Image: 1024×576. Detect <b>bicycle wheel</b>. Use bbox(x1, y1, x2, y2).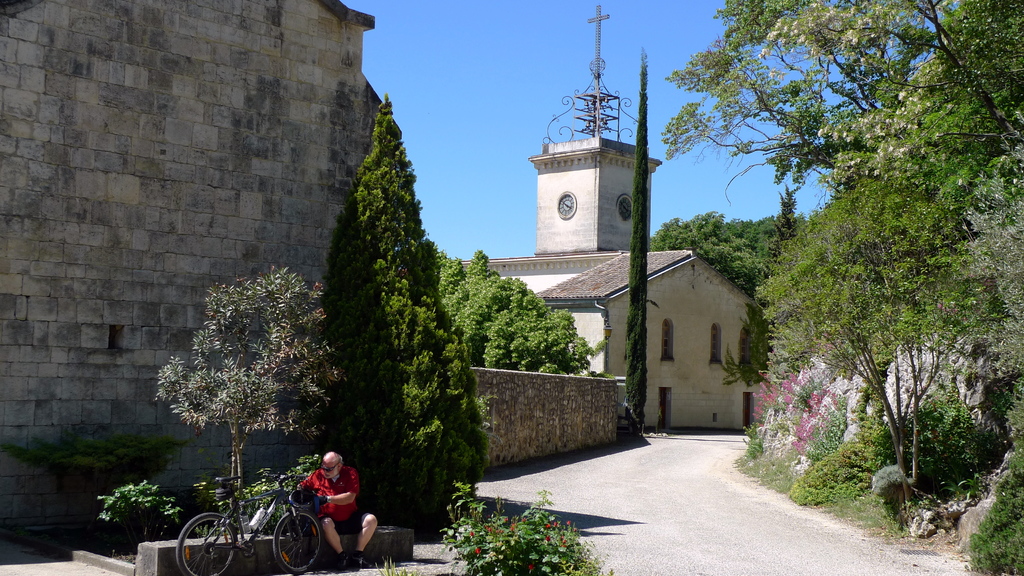
bbox(176, 514, 240, 575).
